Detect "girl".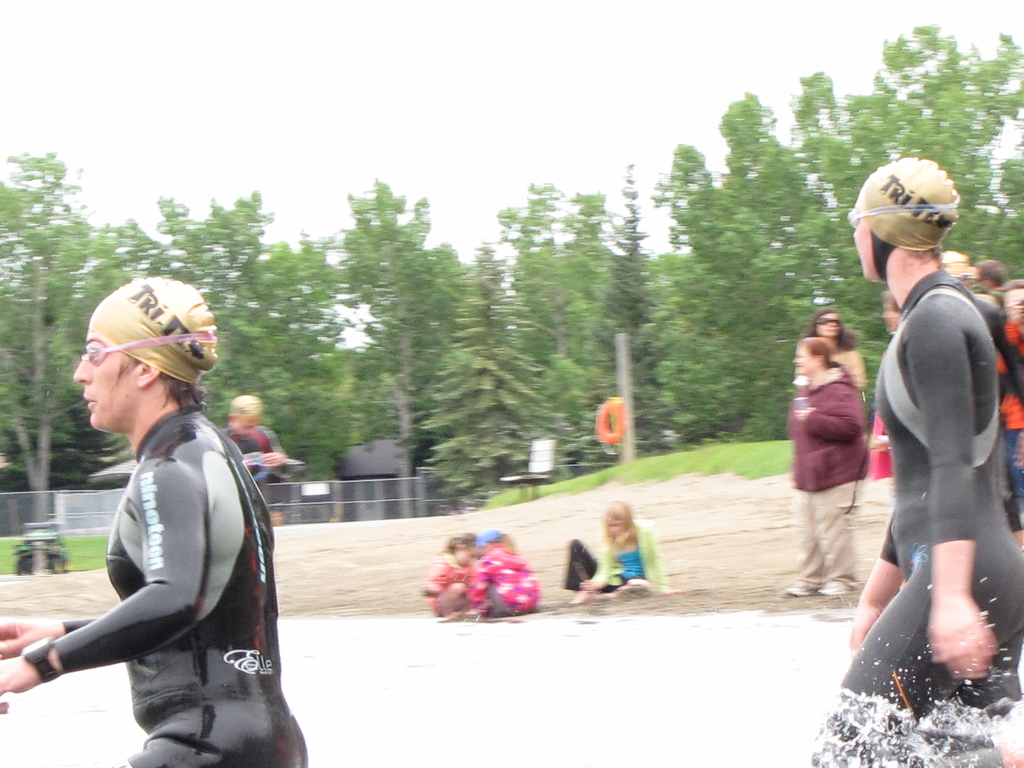
Detected at left=567, top=495, right=675, bottom=602.
